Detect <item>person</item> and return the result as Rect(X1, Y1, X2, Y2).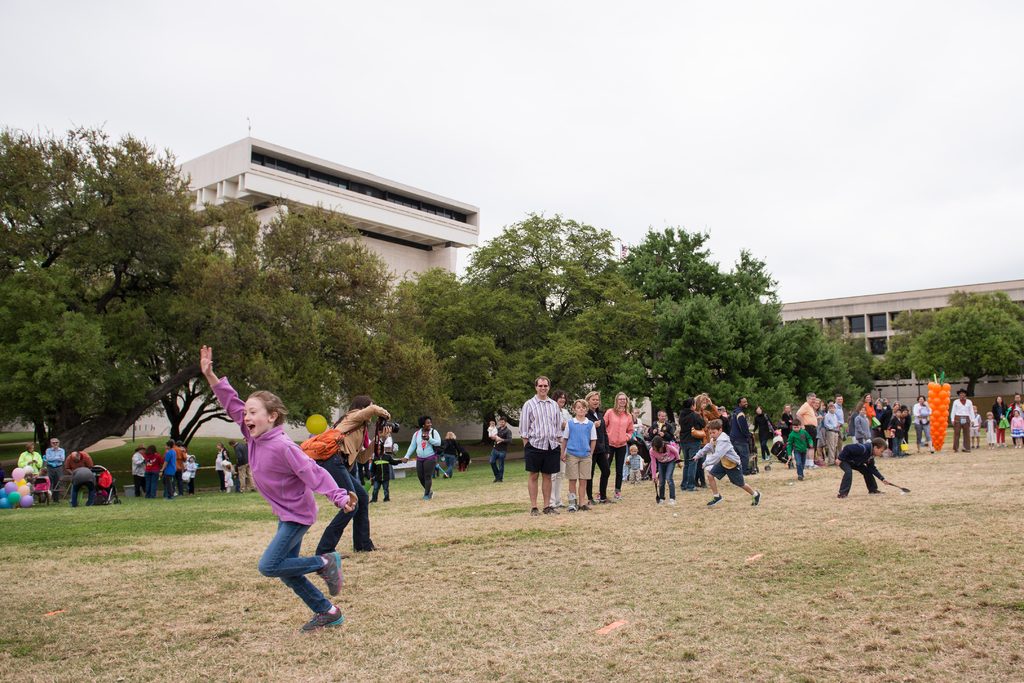
Rect(70, 466, 95, 507).
